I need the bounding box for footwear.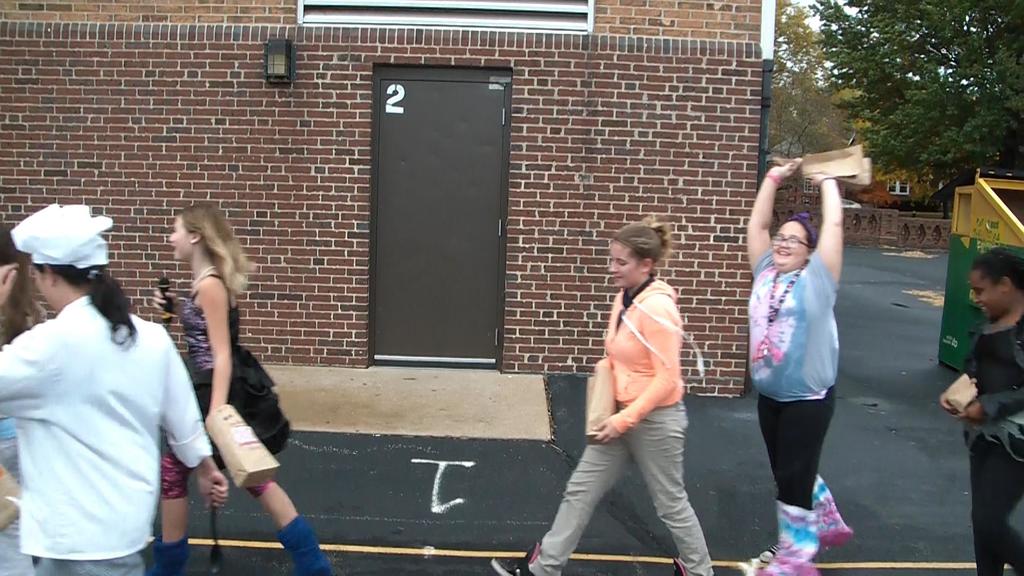
Here it is: Rect(151, 533, 189, 575).
